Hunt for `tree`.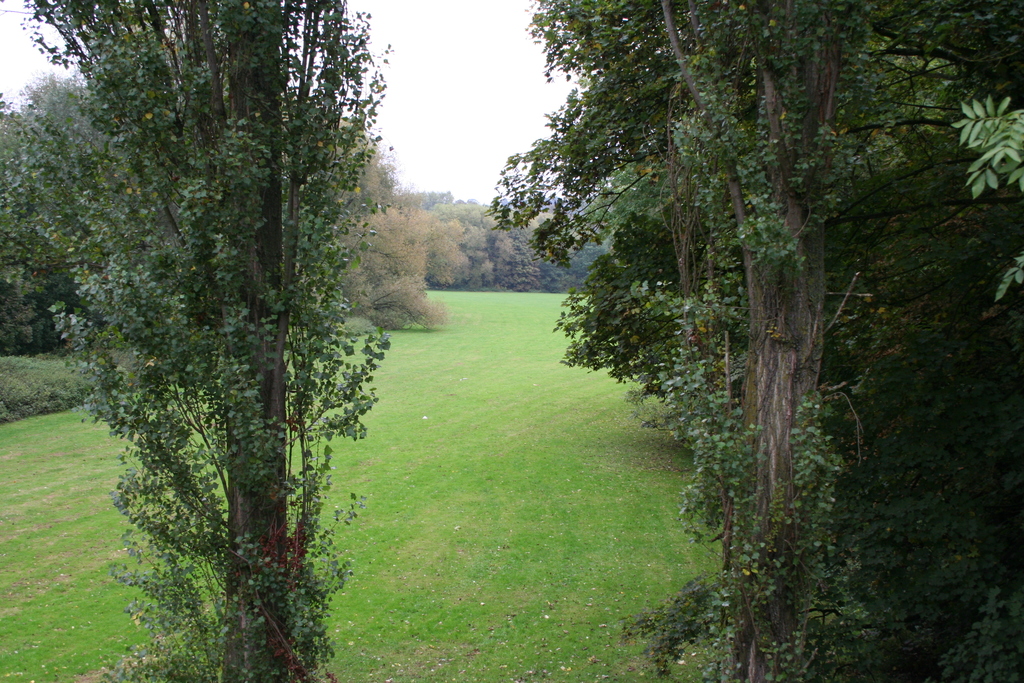
Hunted down at bbox=(517, 215, 548, 288).
